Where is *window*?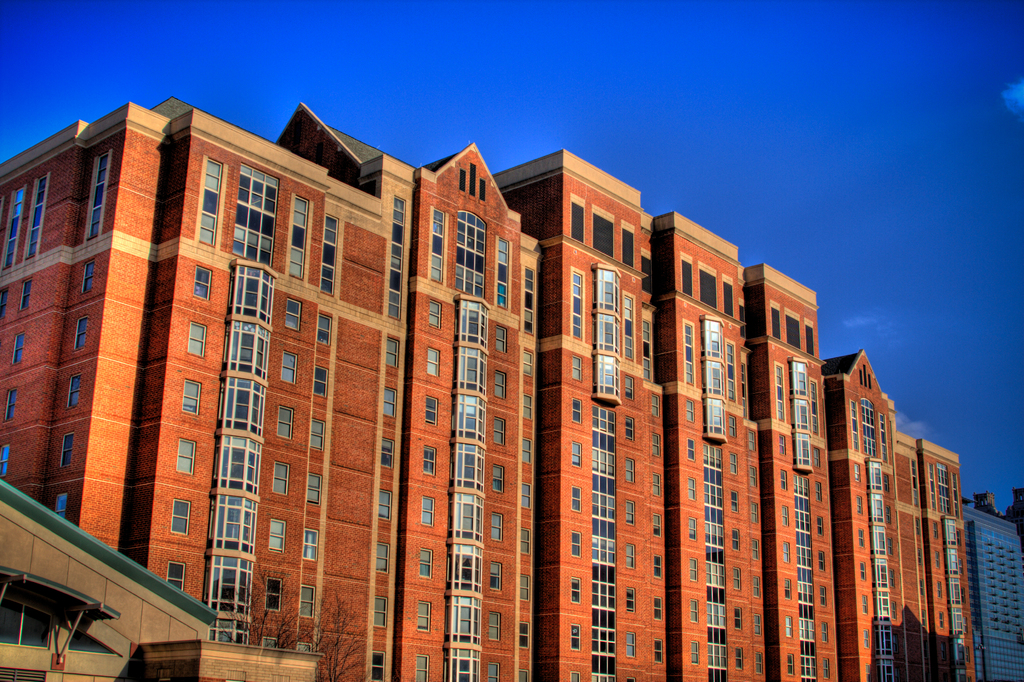
region(690, 600, 700, 621).
